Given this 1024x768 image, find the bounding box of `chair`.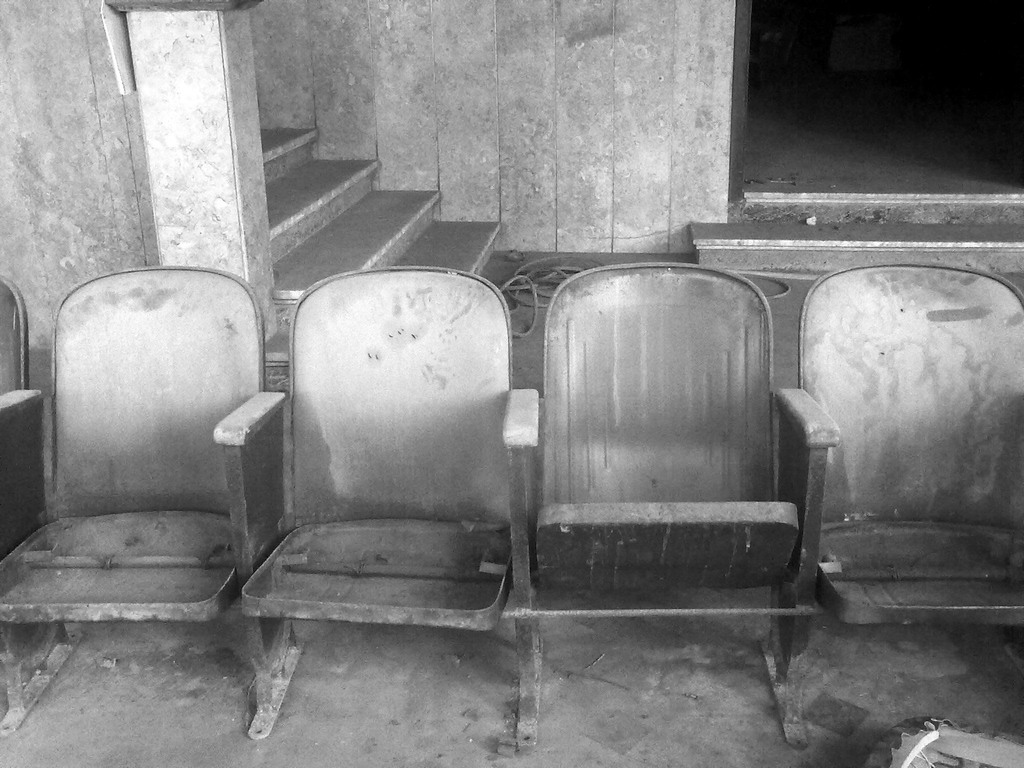
[793,266,1023,724].
